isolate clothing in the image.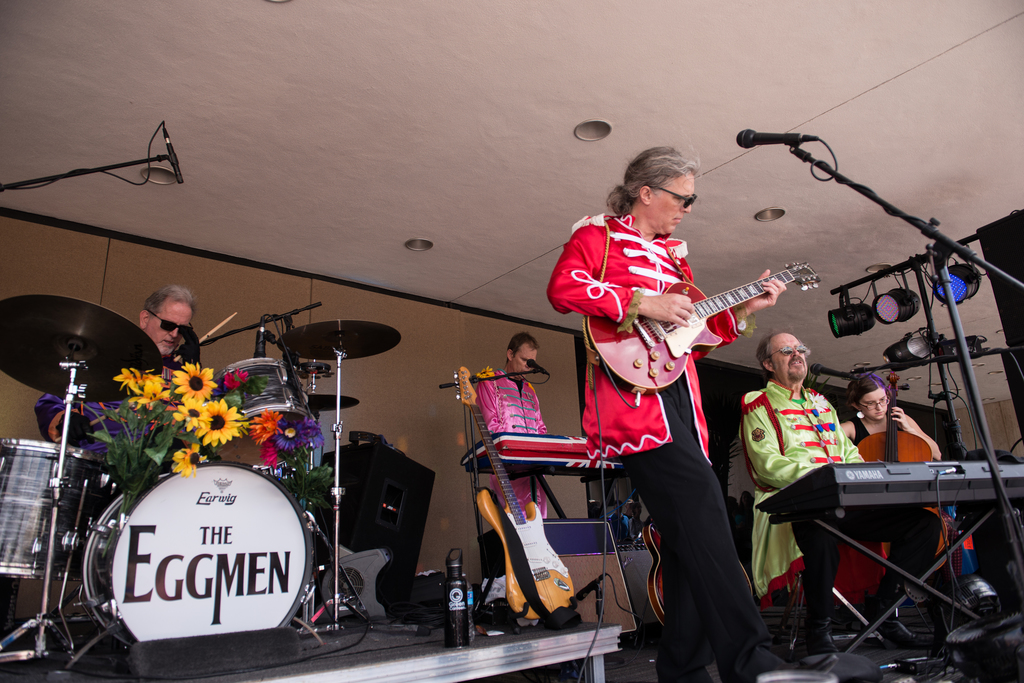
Isolated region: select_region(842, 419, 942, 456).
